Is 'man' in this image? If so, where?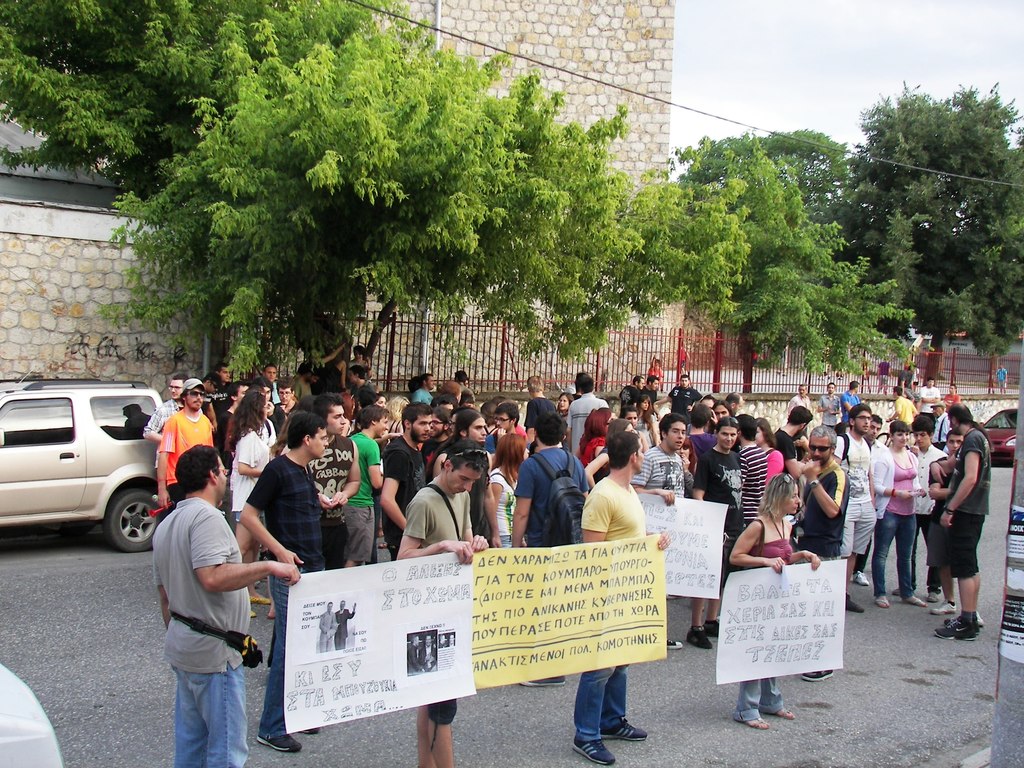
Yes, at (x1=142, y1=442, x2=276, y2=758).
